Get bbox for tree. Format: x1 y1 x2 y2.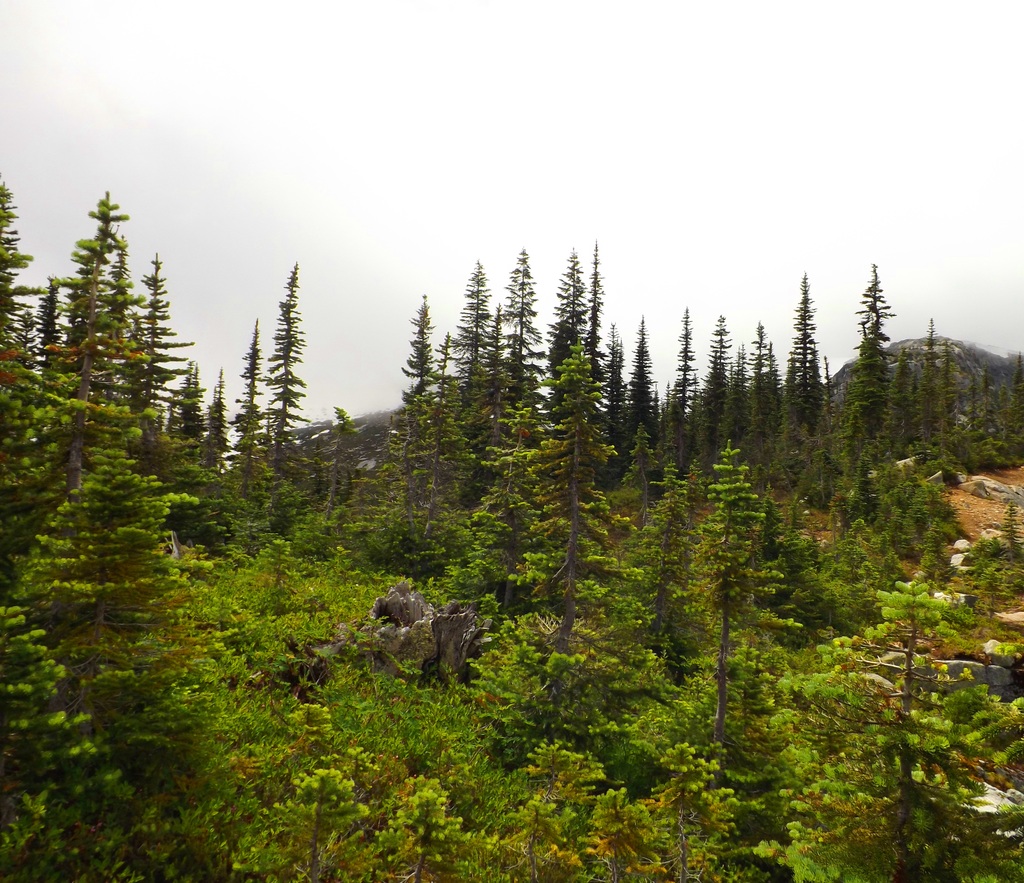
0 157 74 532.
